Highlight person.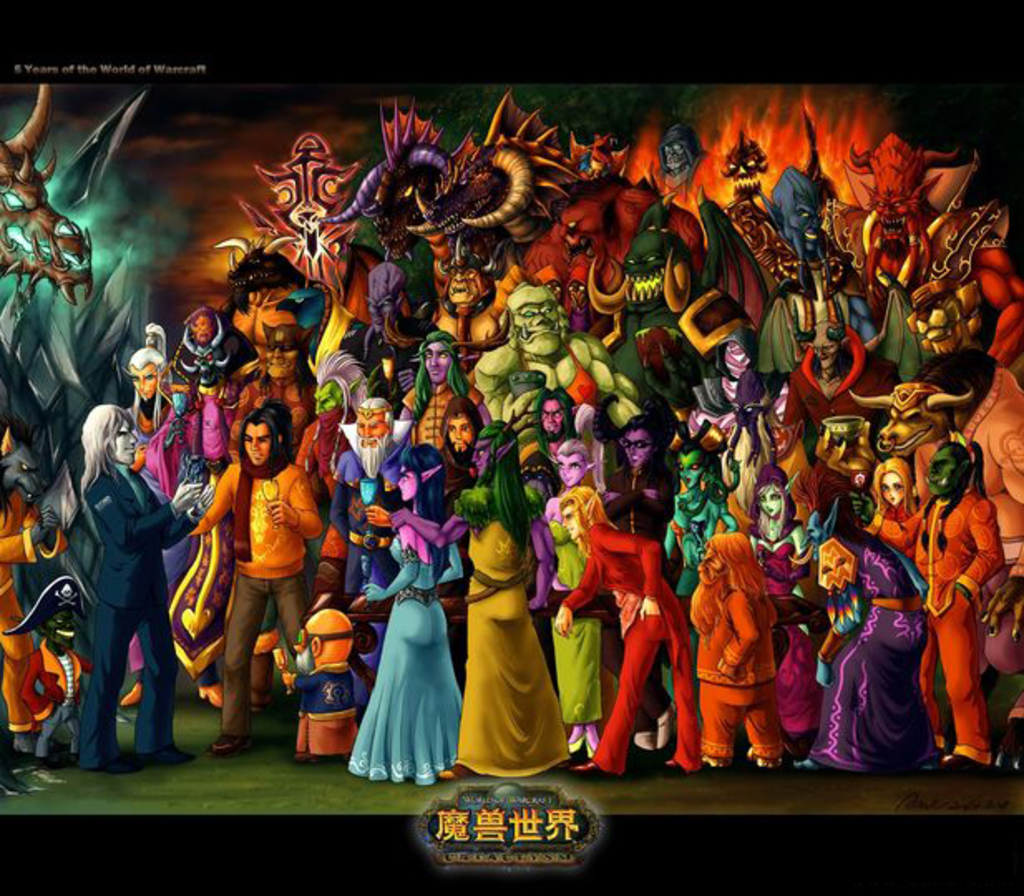
Highlighted region: bbox=[206, 425, 312, 750].
